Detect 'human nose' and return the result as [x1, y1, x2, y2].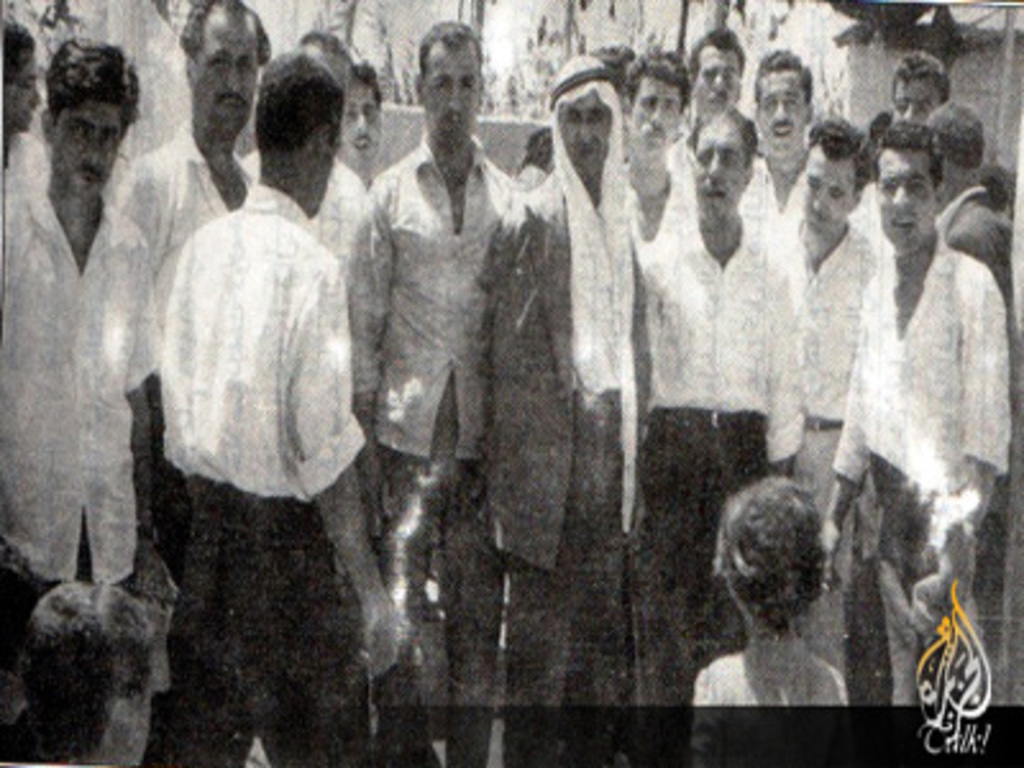
[650, 110, 663, 125].
